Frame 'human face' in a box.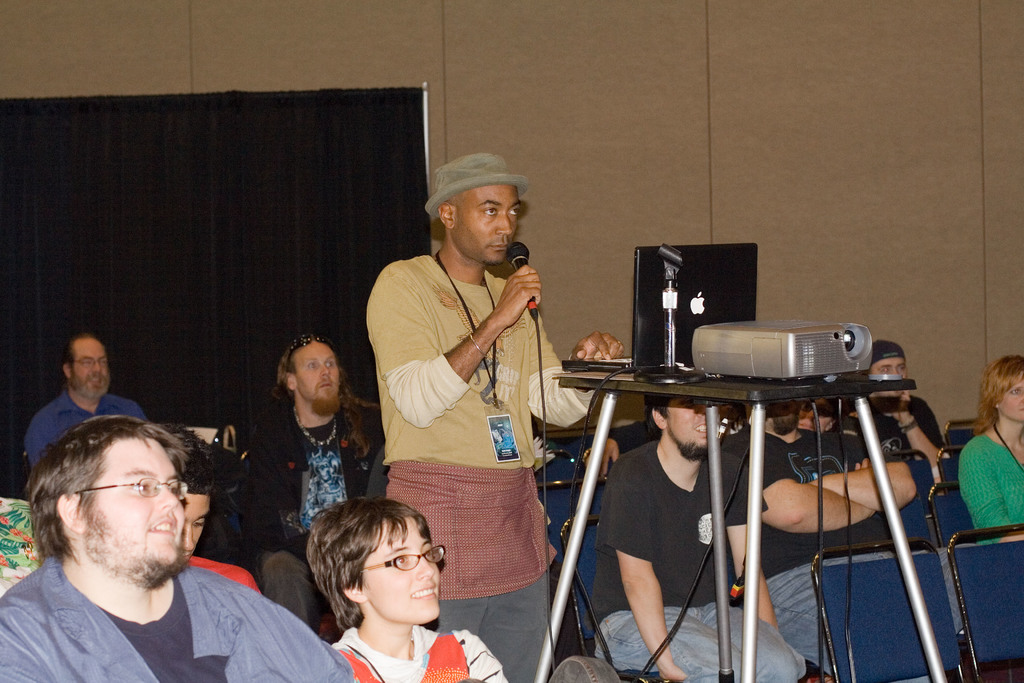
crop(72, 336, 111, 395).
